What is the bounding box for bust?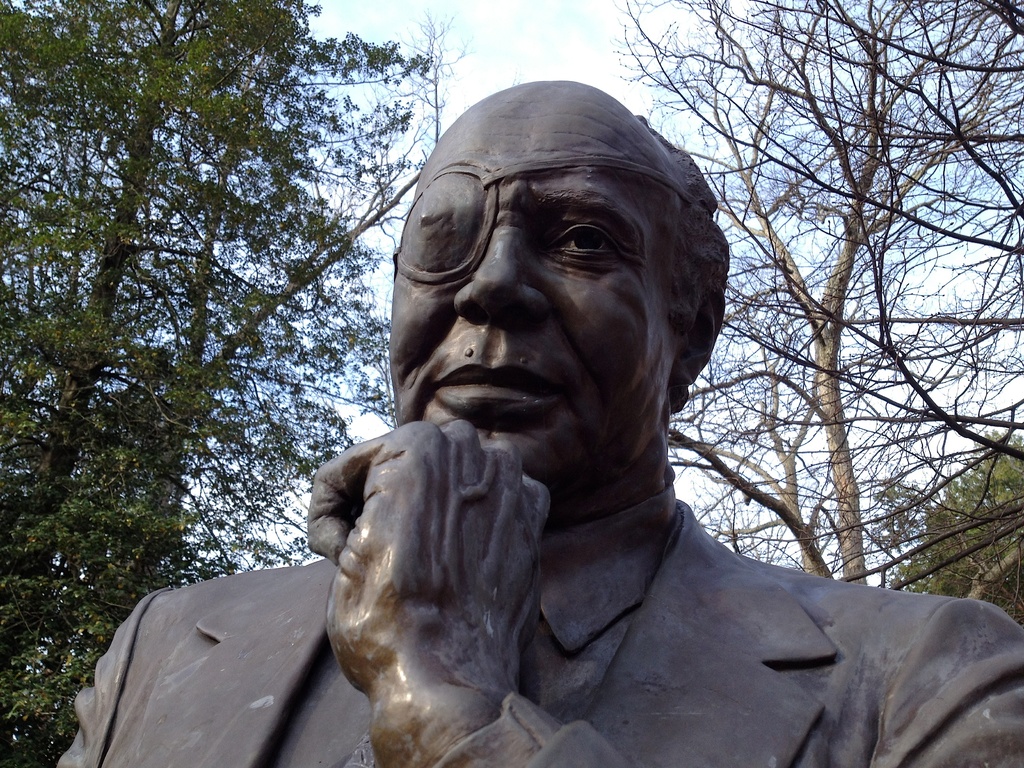
detection(56, 83, 1023, 767).
